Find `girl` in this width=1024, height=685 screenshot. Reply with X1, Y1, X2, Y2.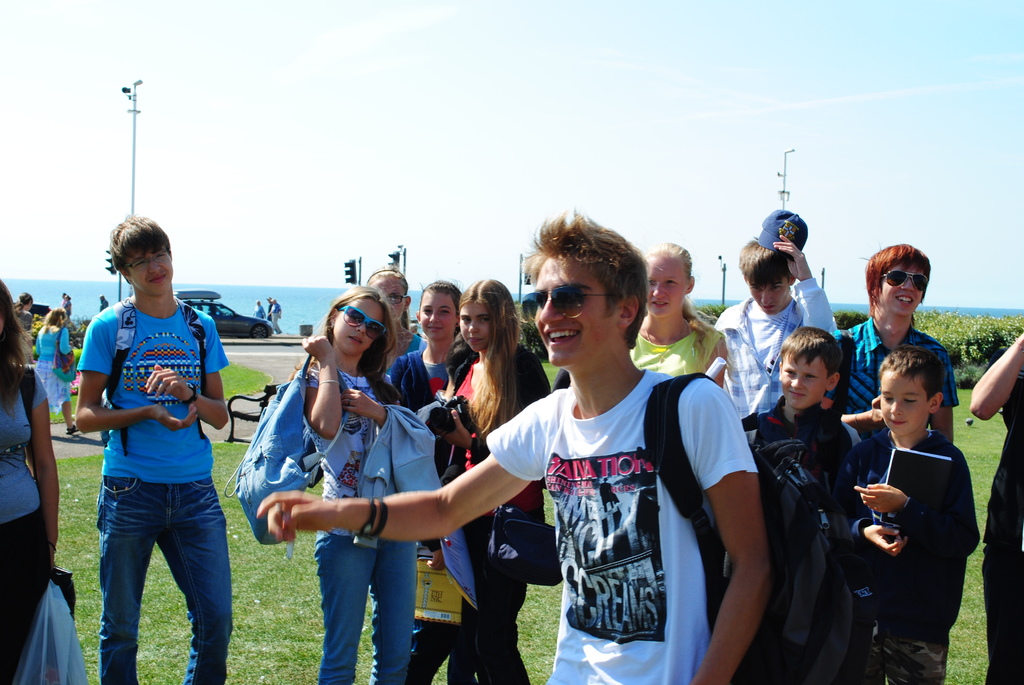
388, 272, 486, 643.
